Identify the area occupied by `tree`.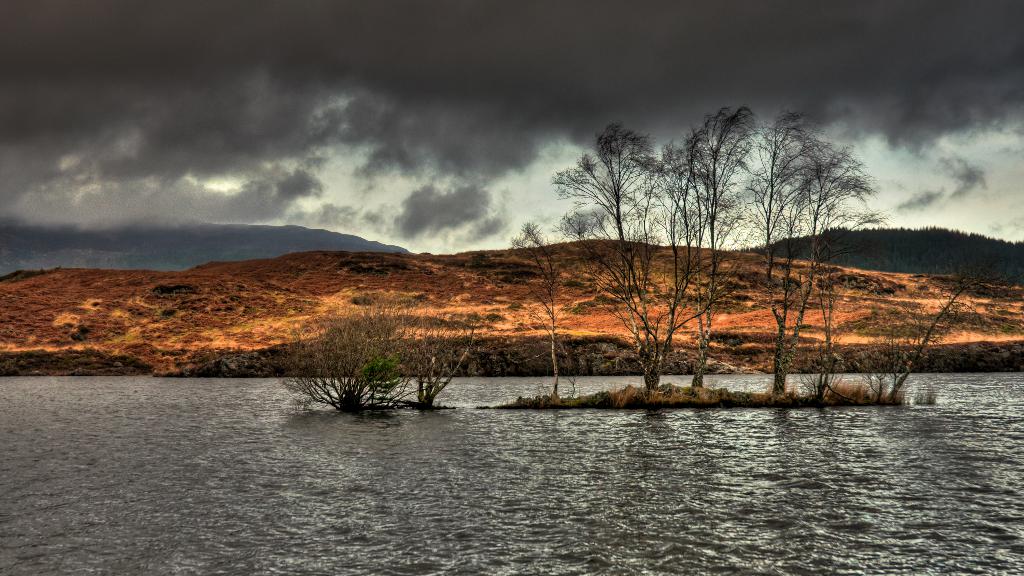
Area: 860/252/1012/390.
